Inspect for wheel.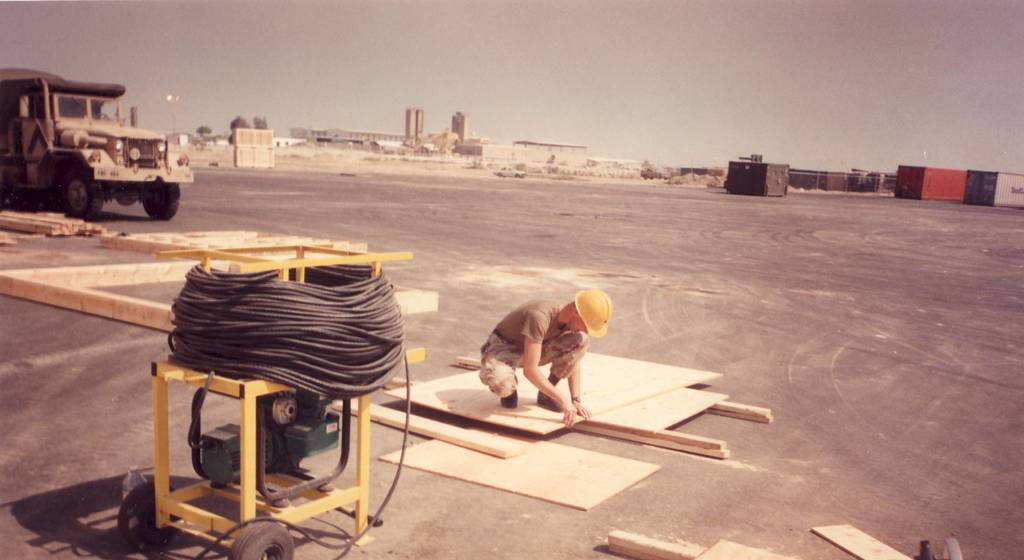
Inspection: <bbox>141, 183, 182, 220</bbox>.
